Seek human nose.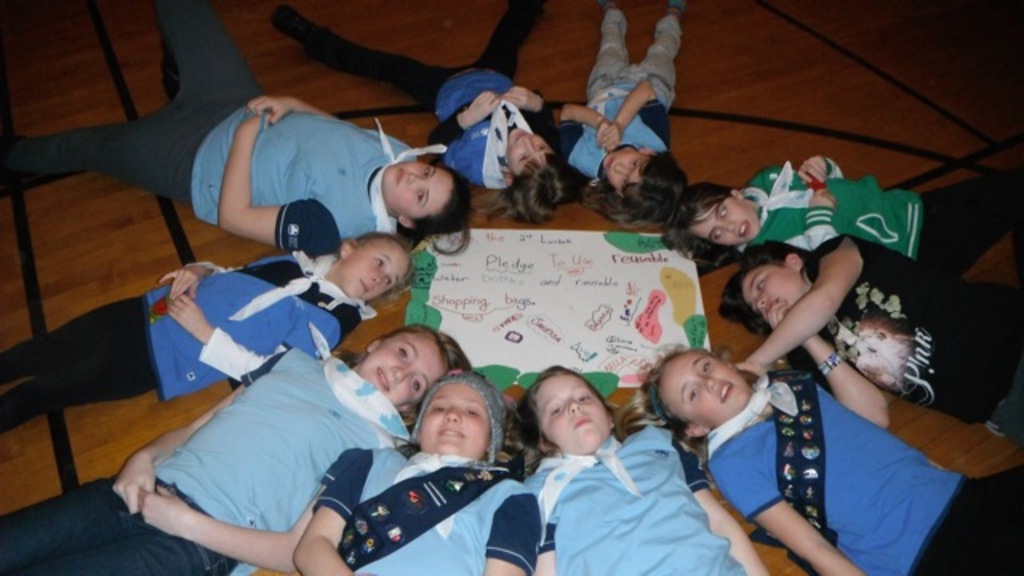
<region>698, 376, 715, 389</region>.
